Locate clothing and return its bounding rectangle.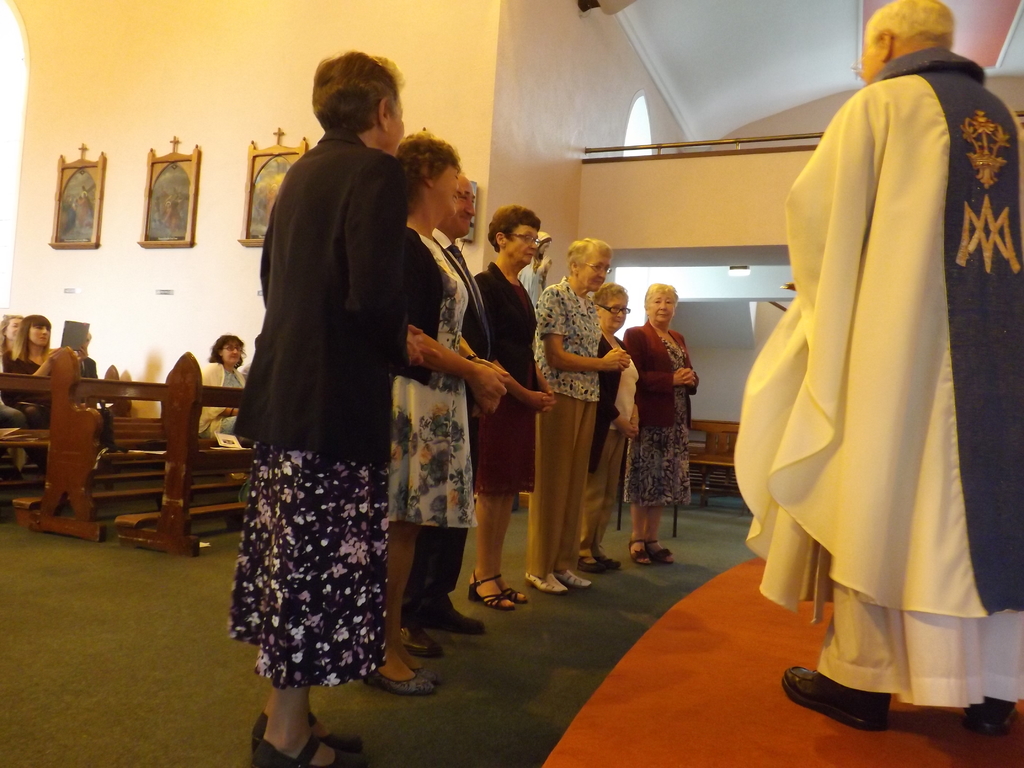
(left=620, top=314, right=704, bottom=515).
